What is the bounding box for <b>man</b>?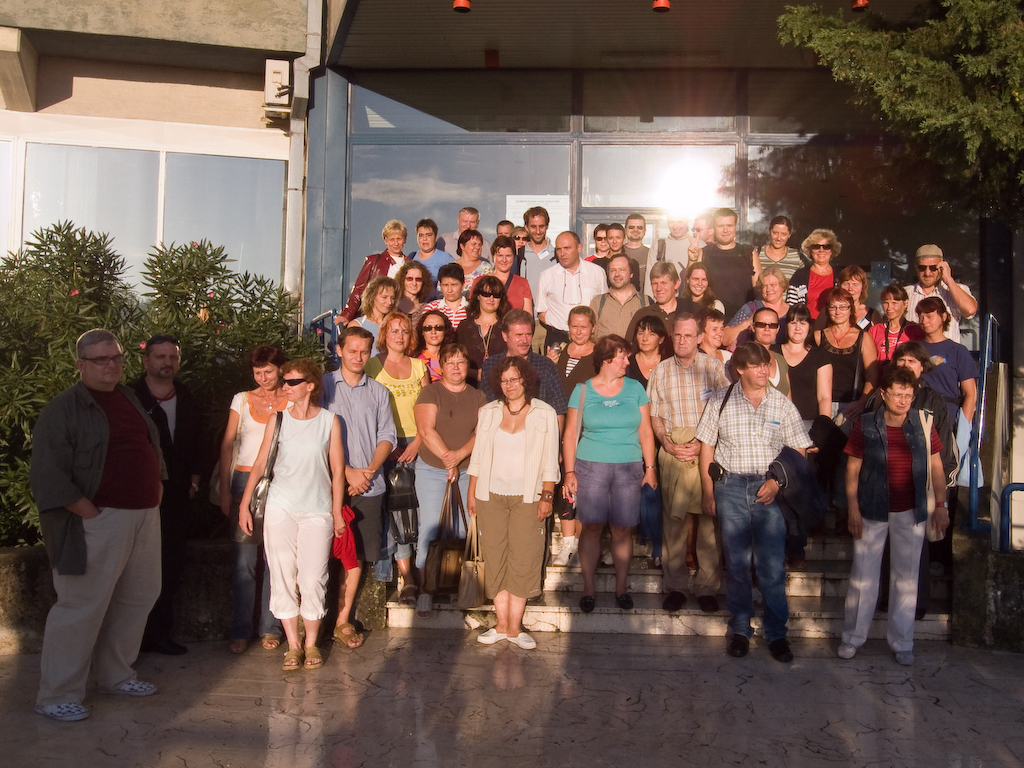
{"left": 27, "top": 316, "right": 179, "bottom": 717}.
